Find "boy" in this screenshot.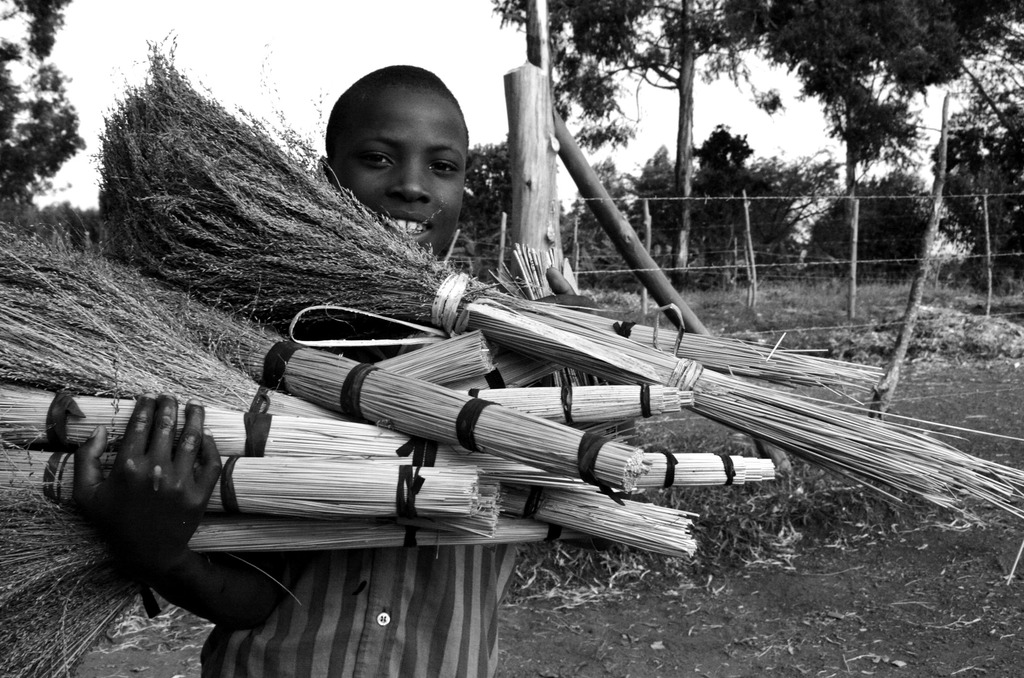
The bounding box for "boy" is [67, 69, 600, 677].
